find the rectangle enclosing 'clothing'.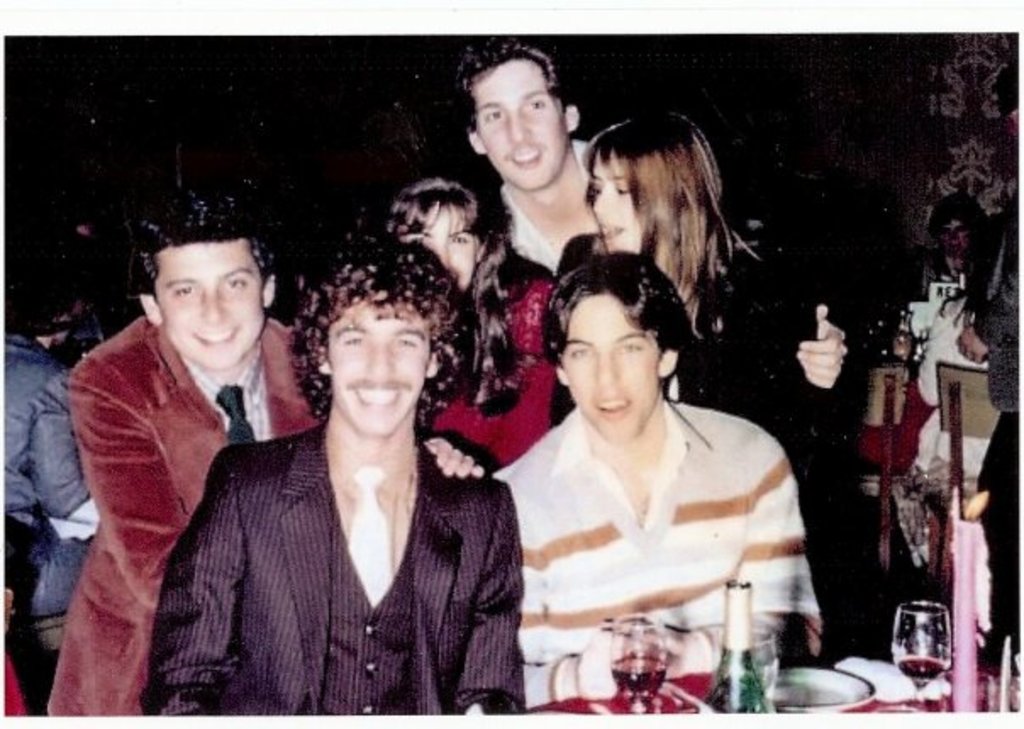
[0, 331, 98, 553].
